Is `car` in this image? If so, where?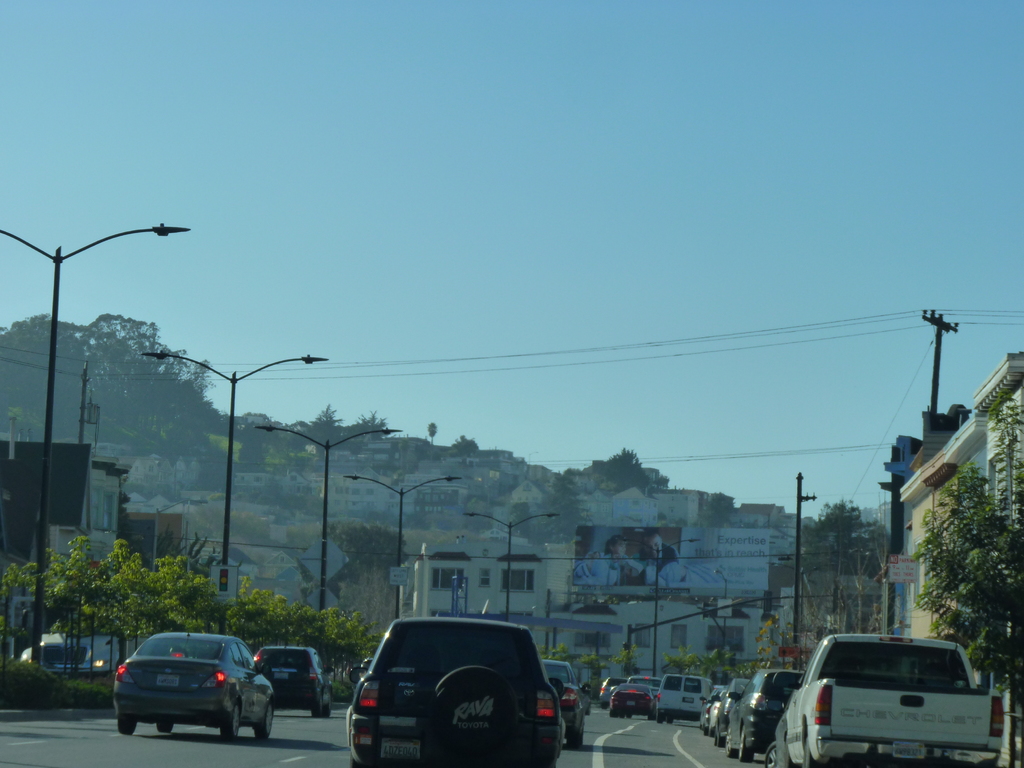
Yes, at select_region(115, 630, 278, 739).
